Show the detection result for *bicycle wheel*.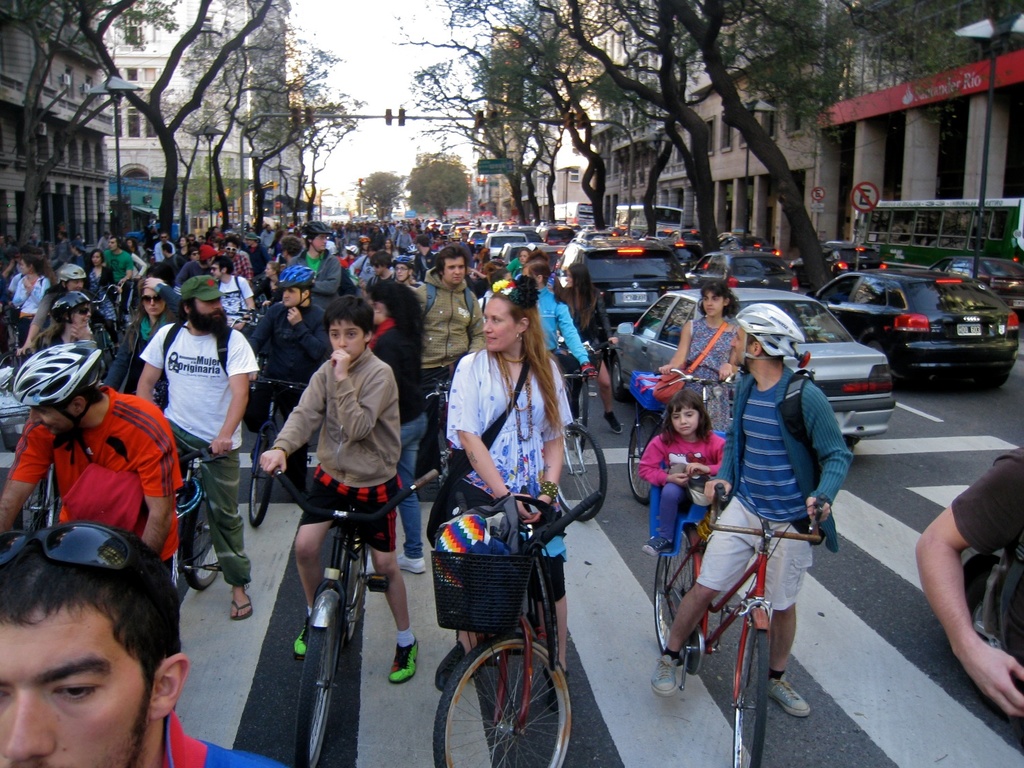
select_region(650, 526, 696, 657).
